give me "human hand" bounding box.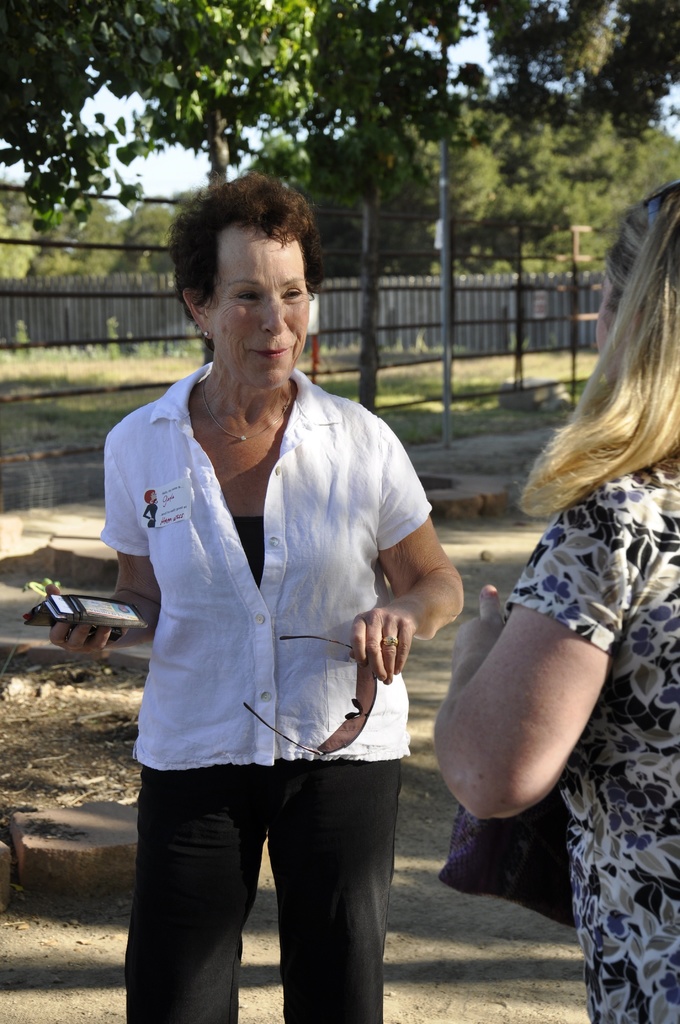
l=42, t=577, r=129, b=659.
